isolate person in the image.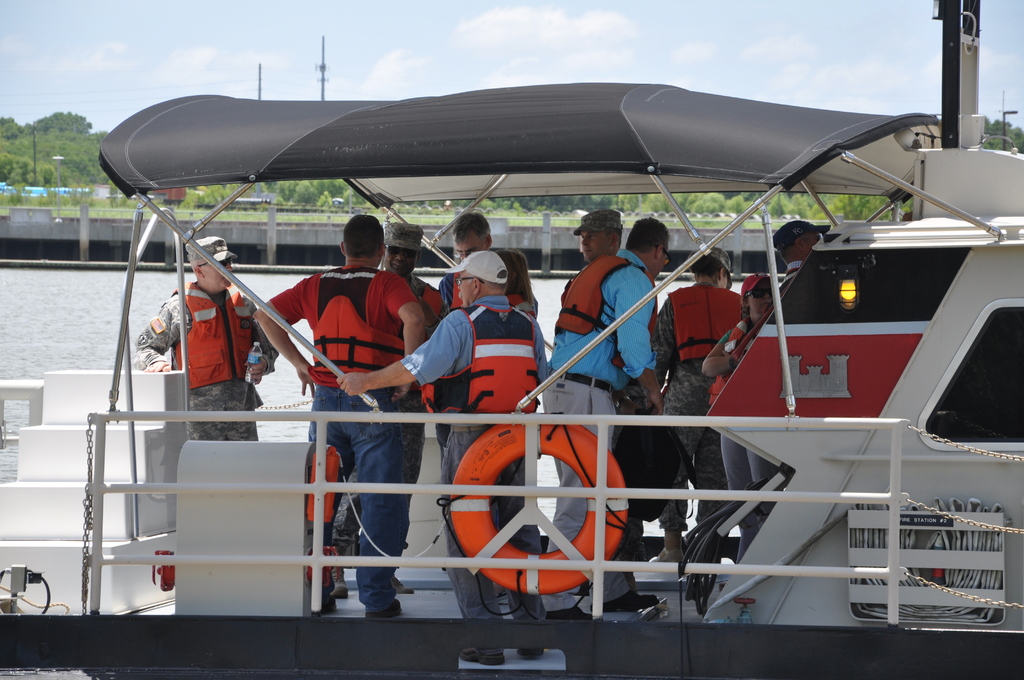
Isolated region: {"left": 654, "top": 254, "right": 748, "bottom": 562}.
